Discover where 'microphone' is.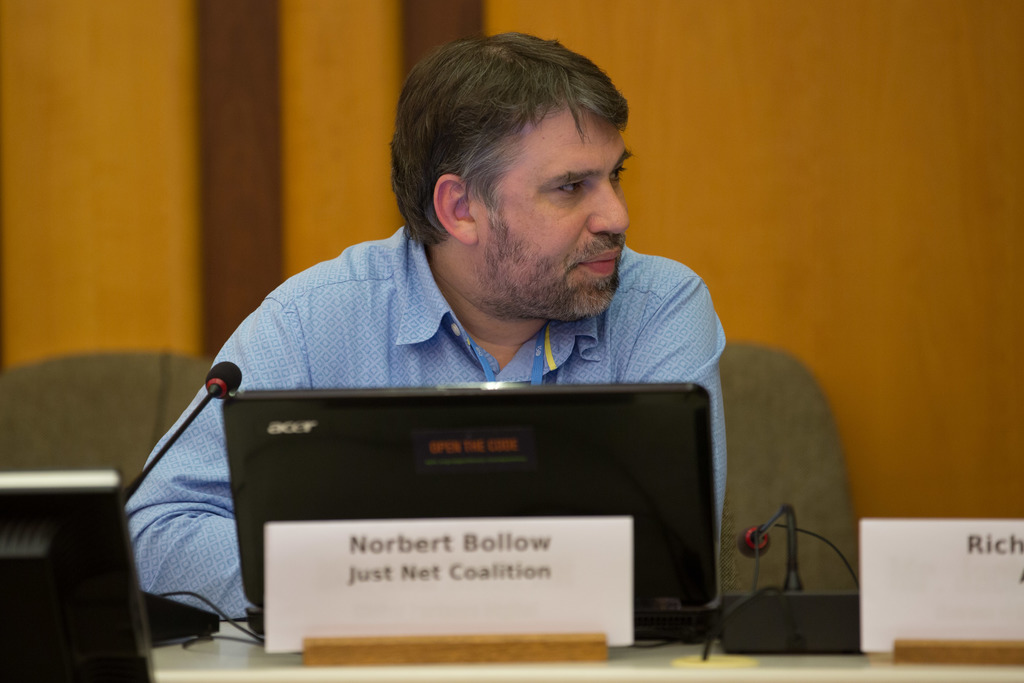
Discovered at 200 360 243 403.
